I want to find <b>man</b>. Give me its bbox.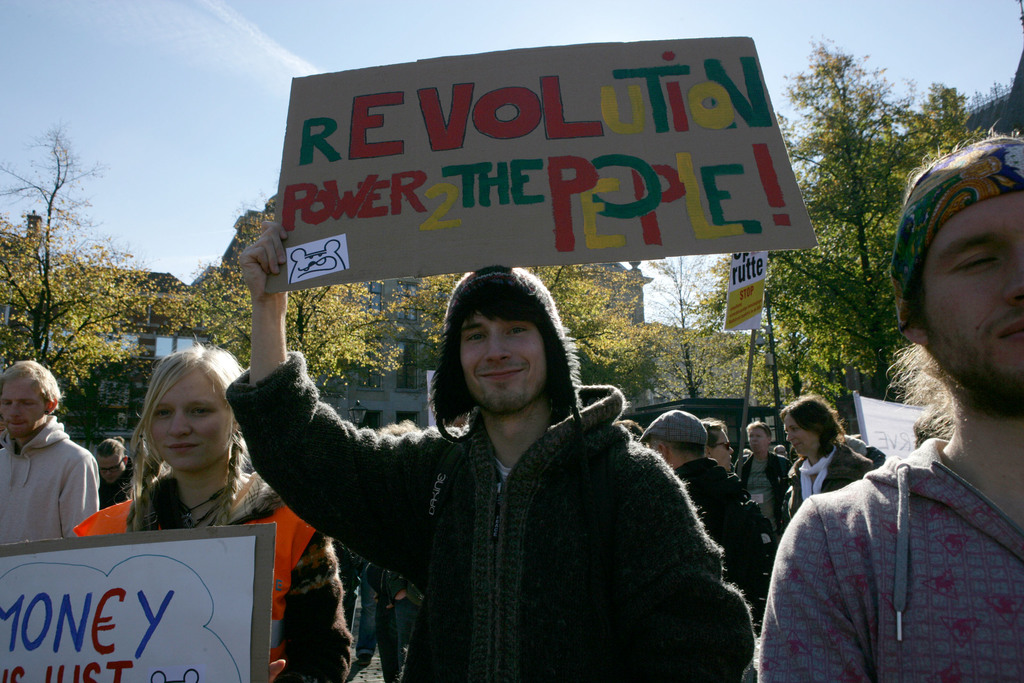
BBox(701, 417, 737, 470).
